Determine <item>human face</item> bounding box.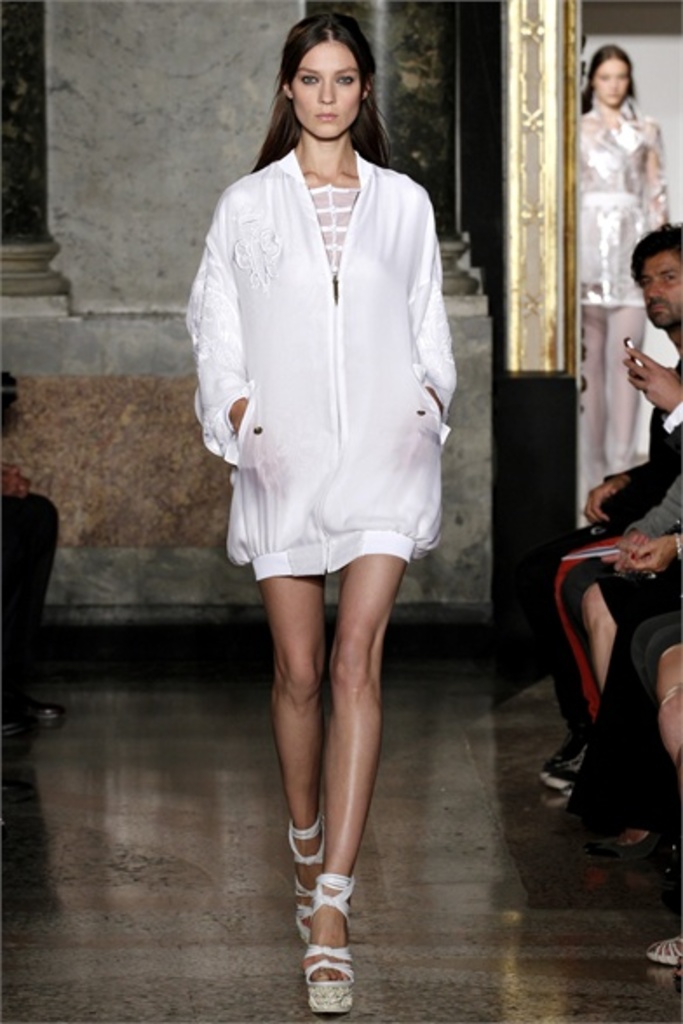
Determined: x1=643, y1=256, x2=681, y2=329.
